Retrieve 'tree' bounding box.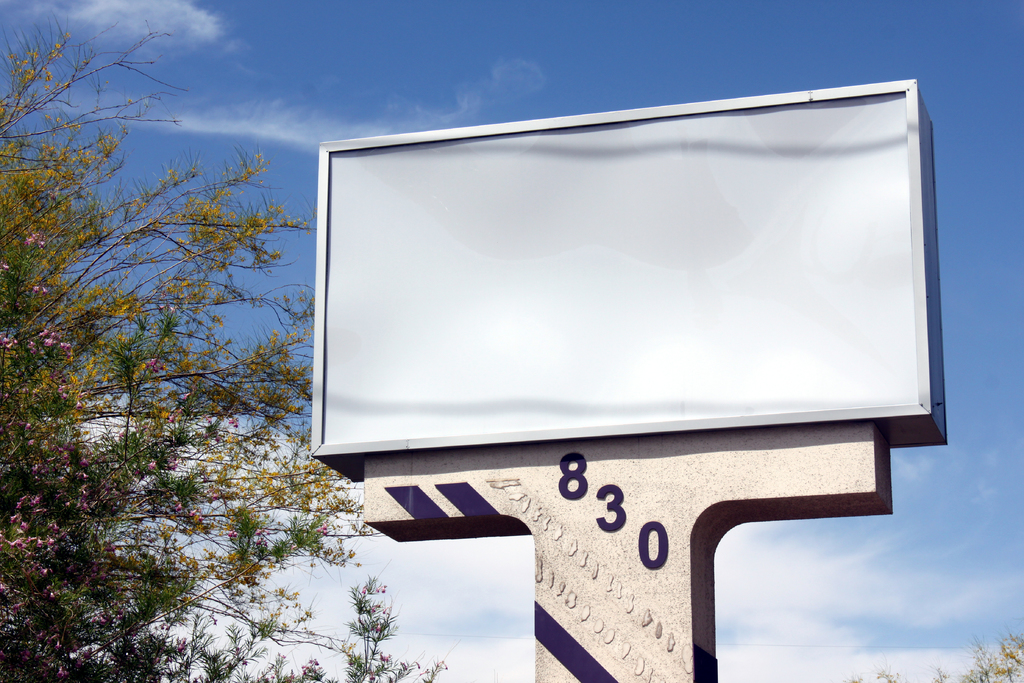
Bounding box: [left=0, top=17, right=449, bottom=682].
